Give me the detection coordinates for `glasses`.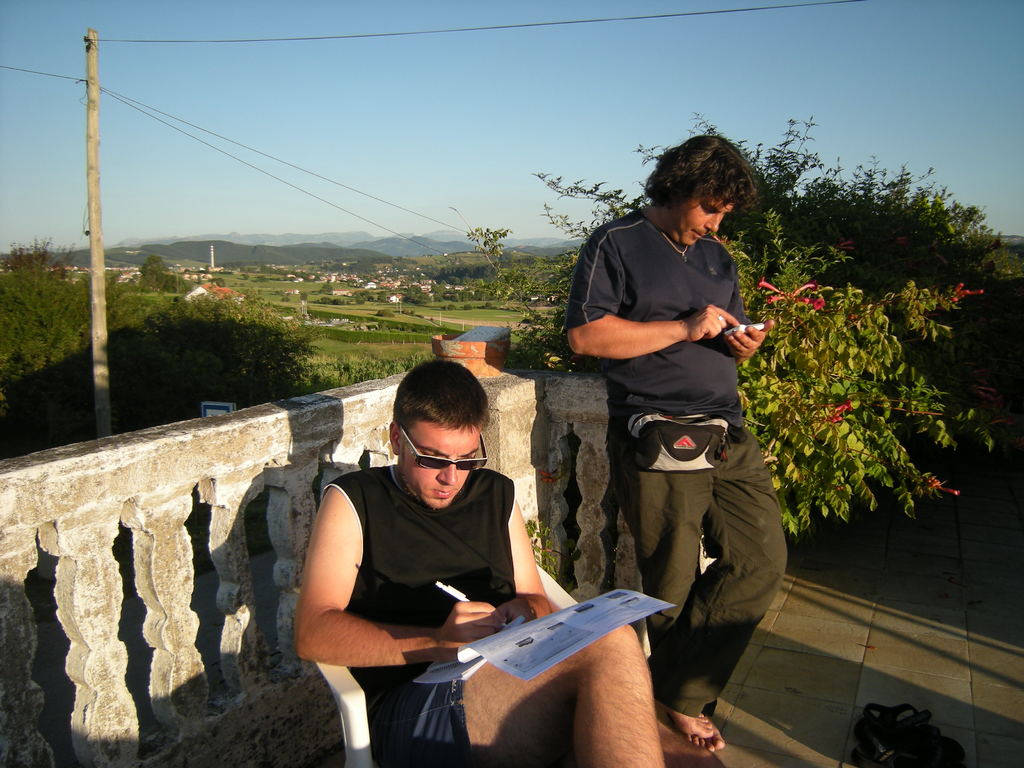
l=396, t=428, r=490, b=471.
